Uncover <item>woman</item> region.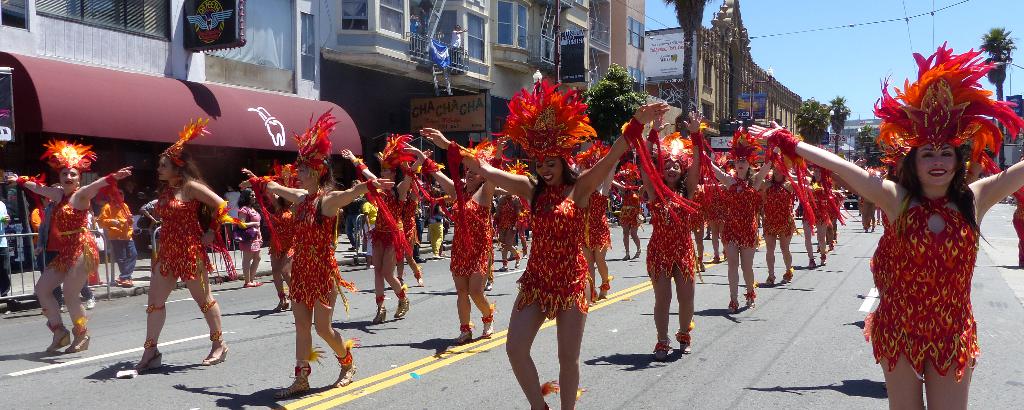
Uncovered: rect(633, 96, 709, 355).
